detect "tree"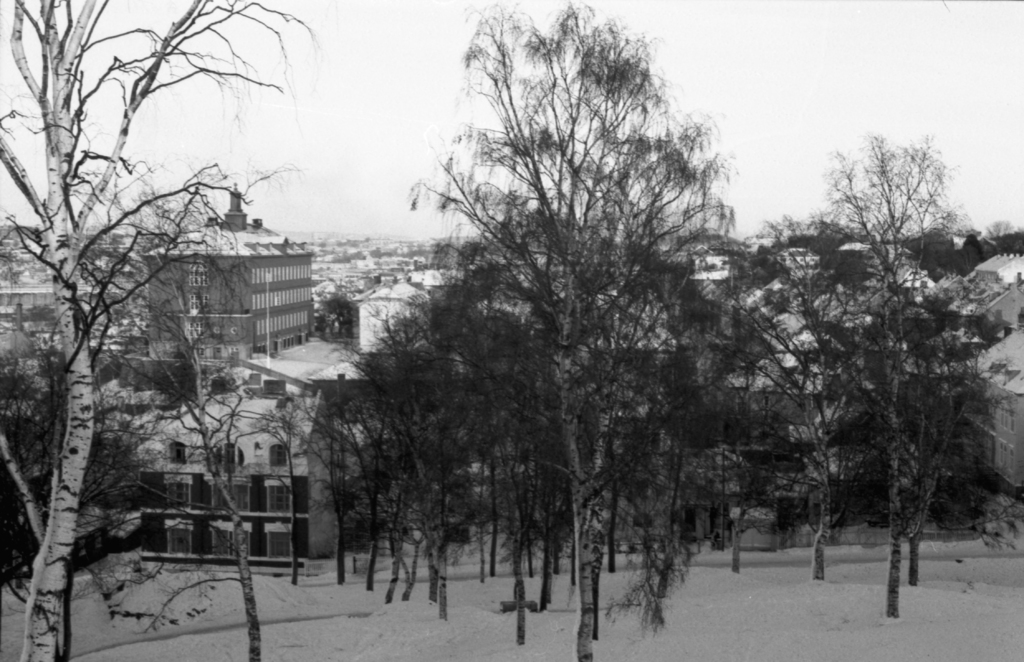
[408,0,755,661]
